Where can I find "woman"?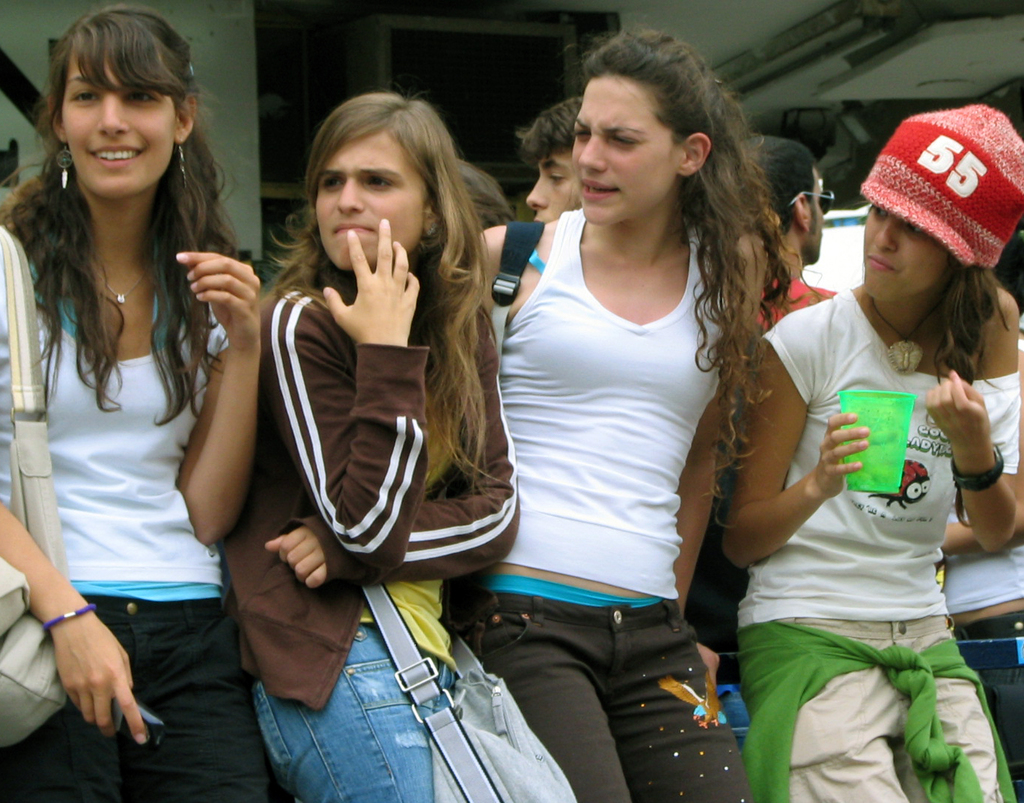
You can find it at 0 0 294 802.
